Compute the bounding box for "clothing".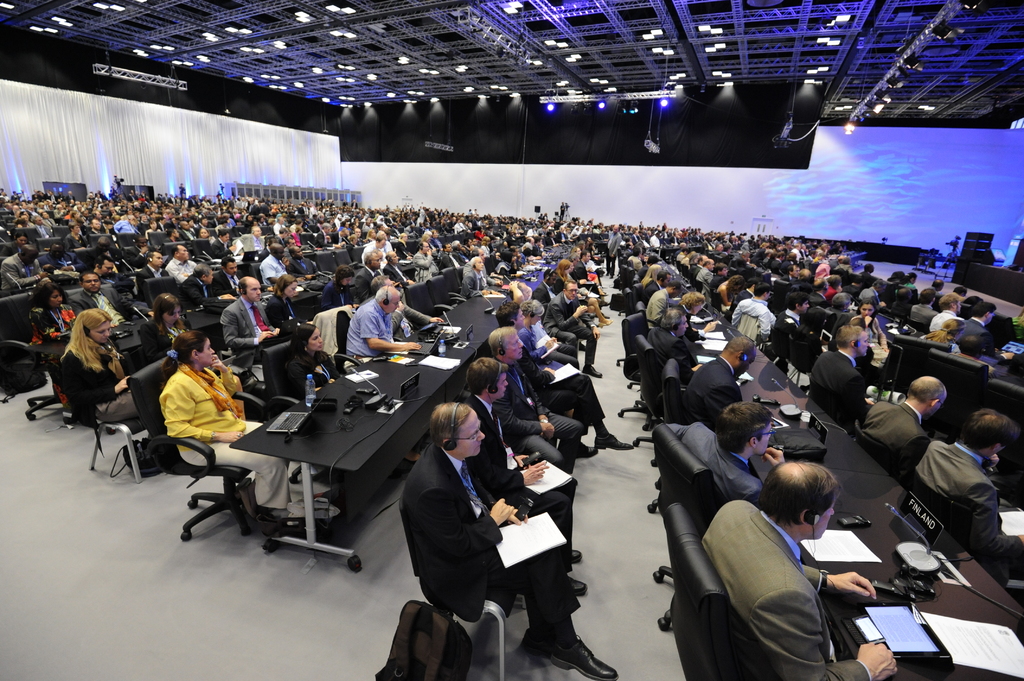
left=182, top=272, right=216, bottom=310.
